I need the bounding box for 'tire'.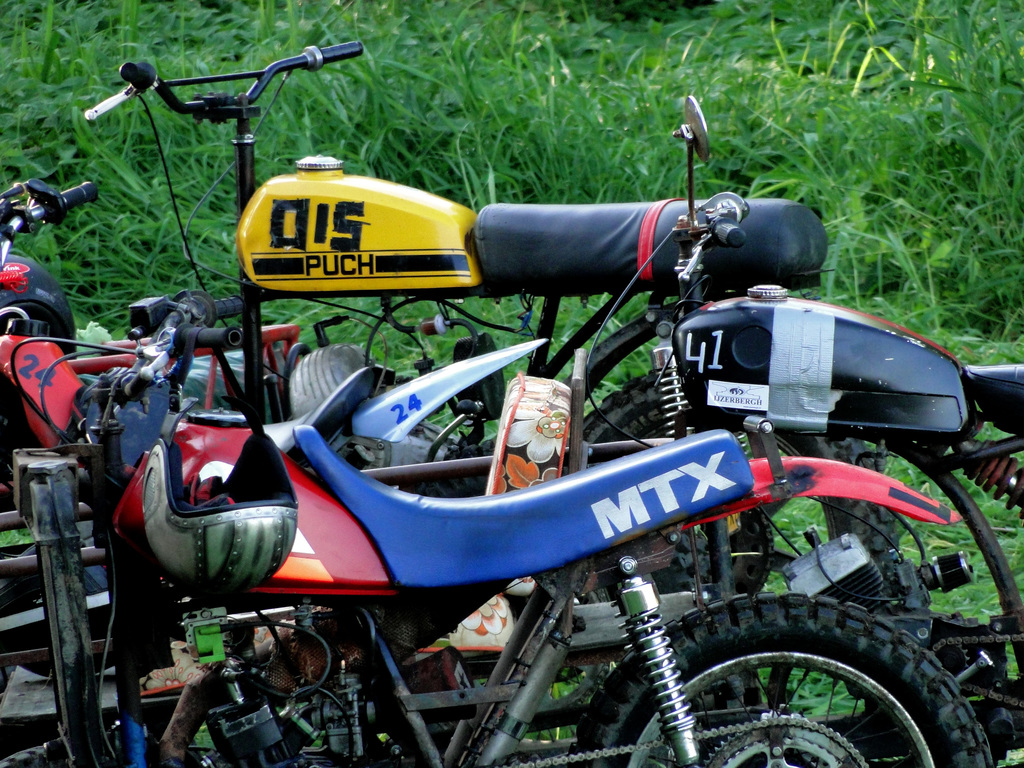
Here it is: x1=565 y1=589 x2=993 y2=767.
